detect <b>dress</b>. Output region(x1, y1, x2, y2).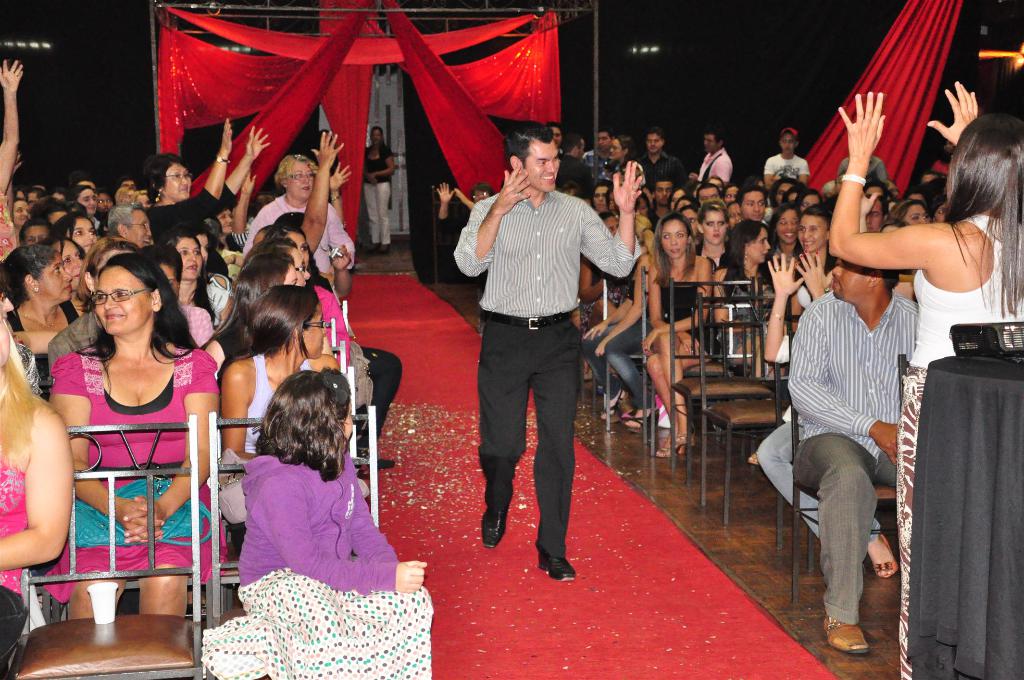
region(39, 346, 230, 603).
